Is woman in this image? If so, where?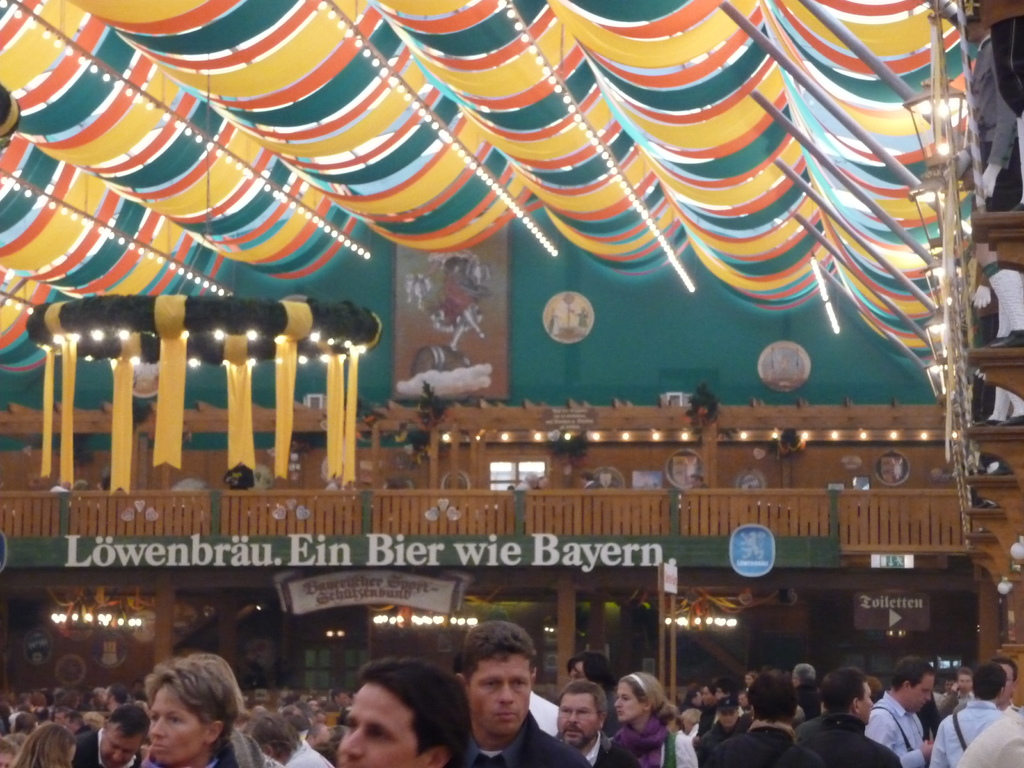
Yes, at box=[0, 735, 18, 767].
